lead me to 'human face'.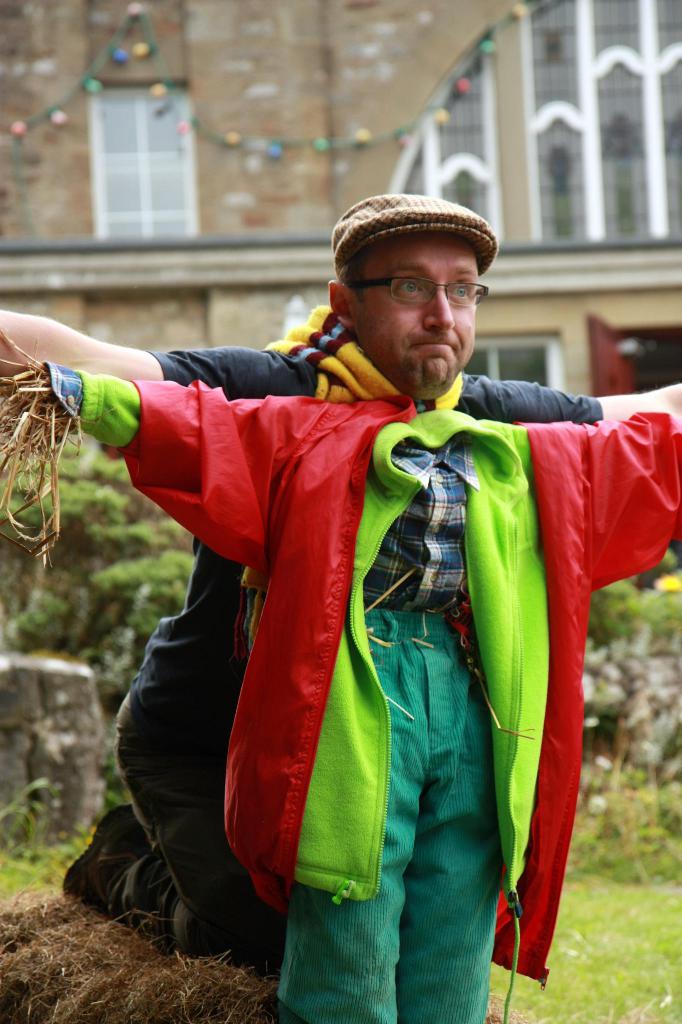
Lead to [x1=354, y1=230, x2=479, y2=395].
